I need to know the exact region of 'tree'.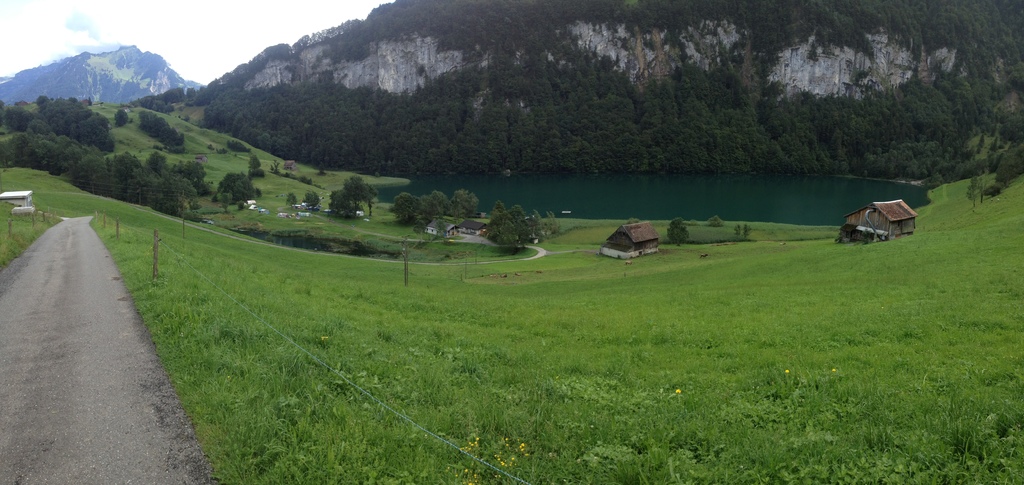
Region: Rect(209, 170, 259, 204).
